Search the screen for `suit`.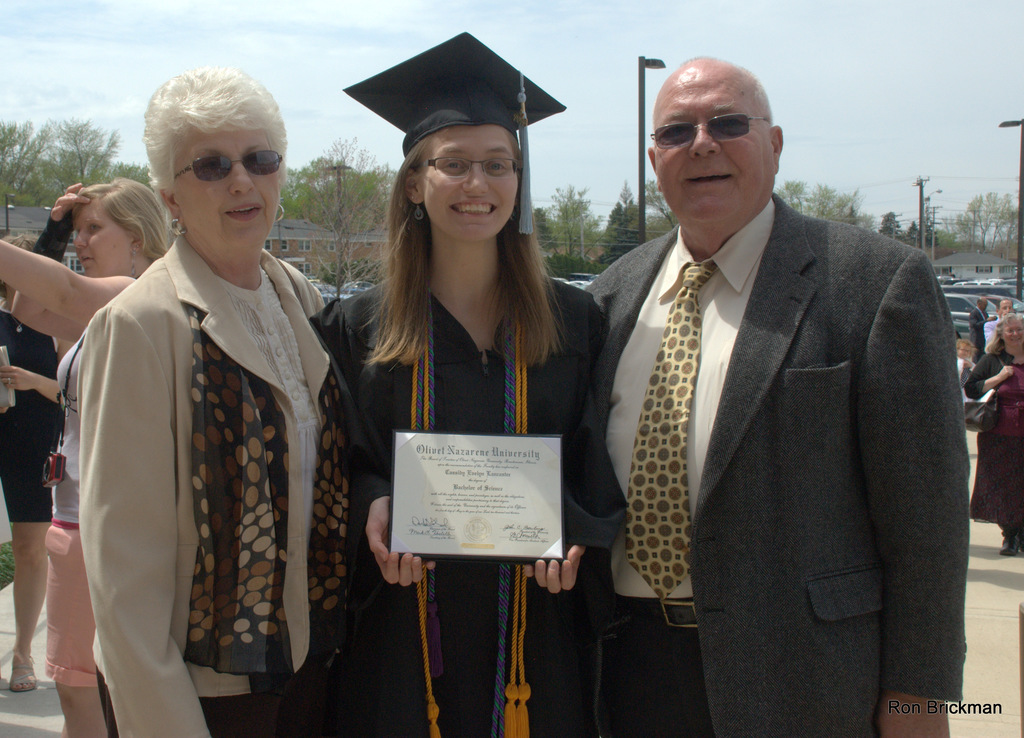
Found at Rect(573, 39, 973, 732).
